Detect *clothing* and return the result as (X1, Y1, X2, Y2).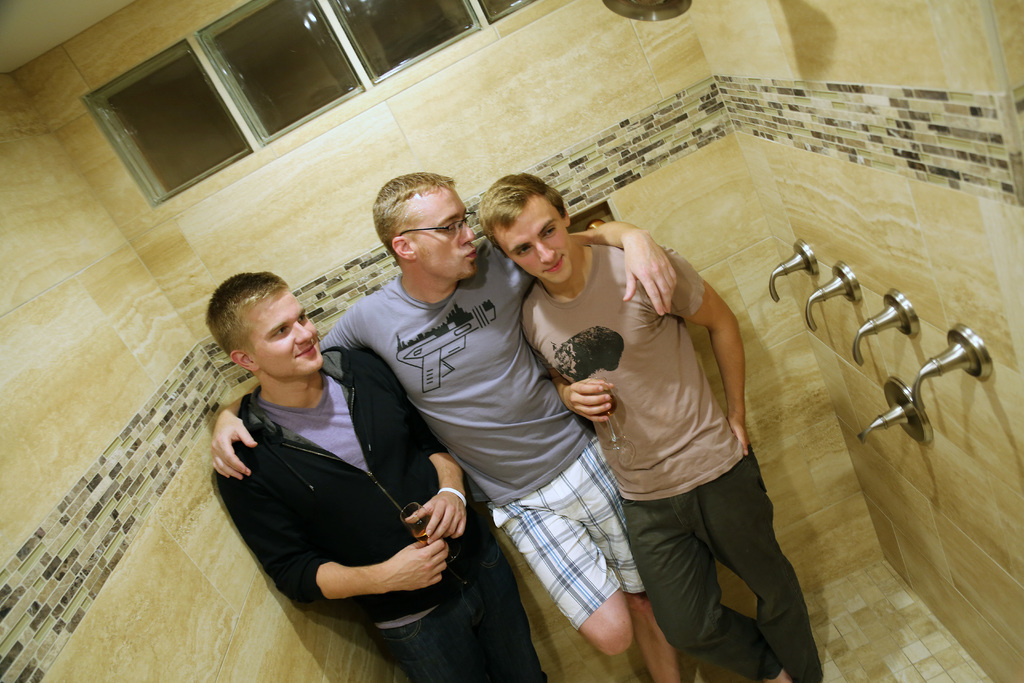
(504, 236, 824, 682).
